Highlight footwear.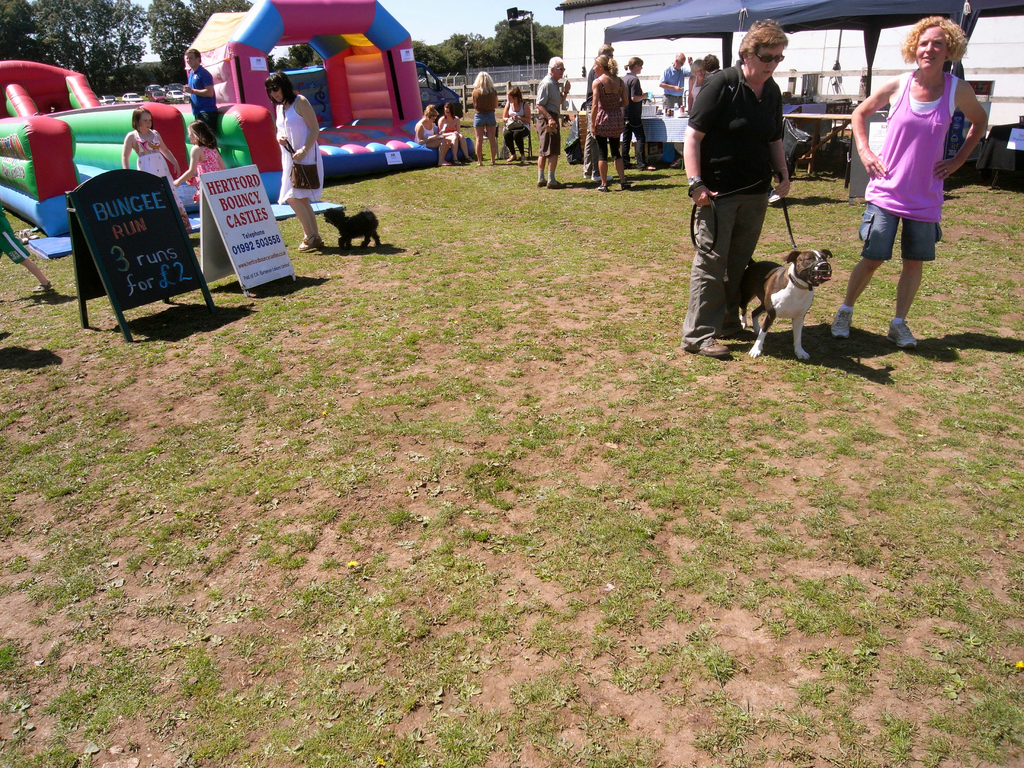
Highlighted region: (left=829, top=308, right=851, bottom=337).
